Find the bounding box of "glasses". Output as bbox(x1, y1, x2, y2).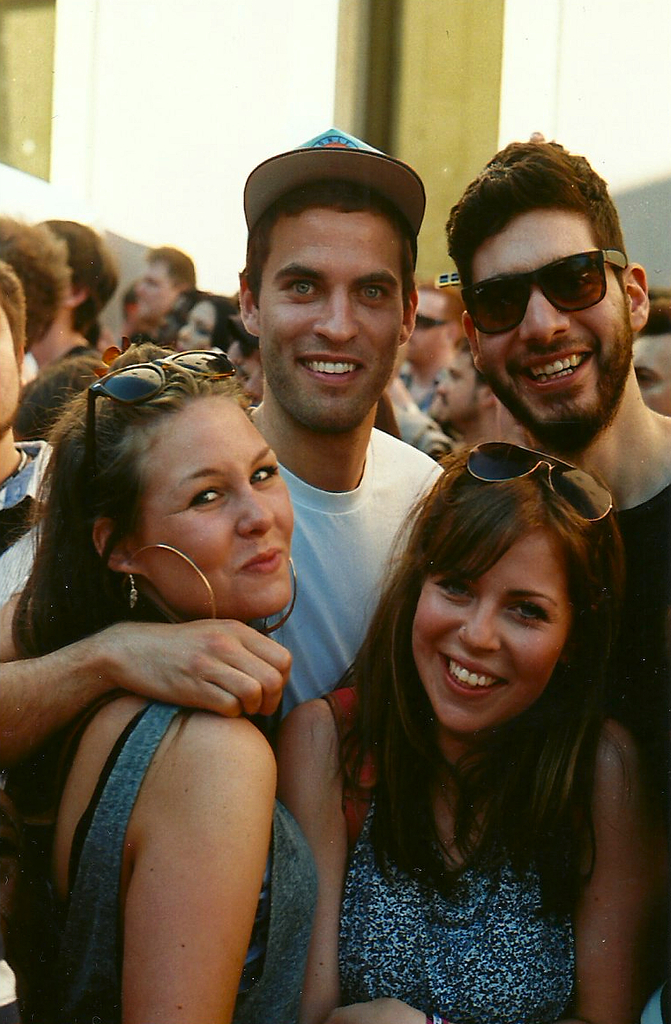
bbox(468, 246, 640, 318).
